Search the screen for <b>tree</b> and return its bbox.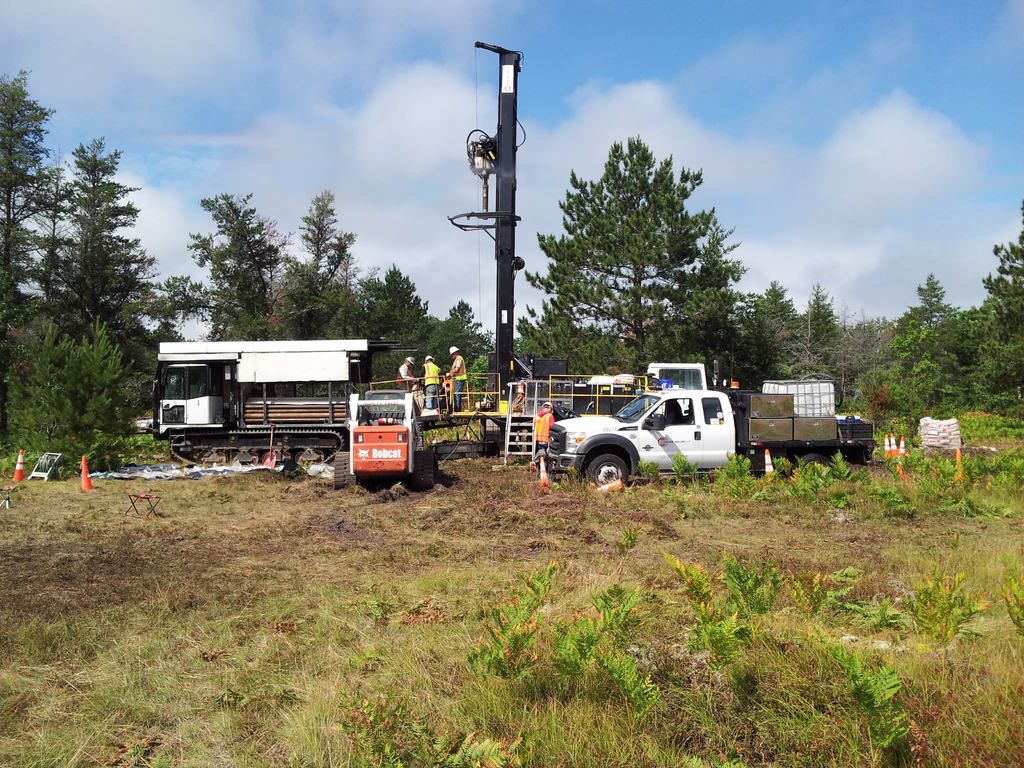
Found: 422, 296, 486, 365.
